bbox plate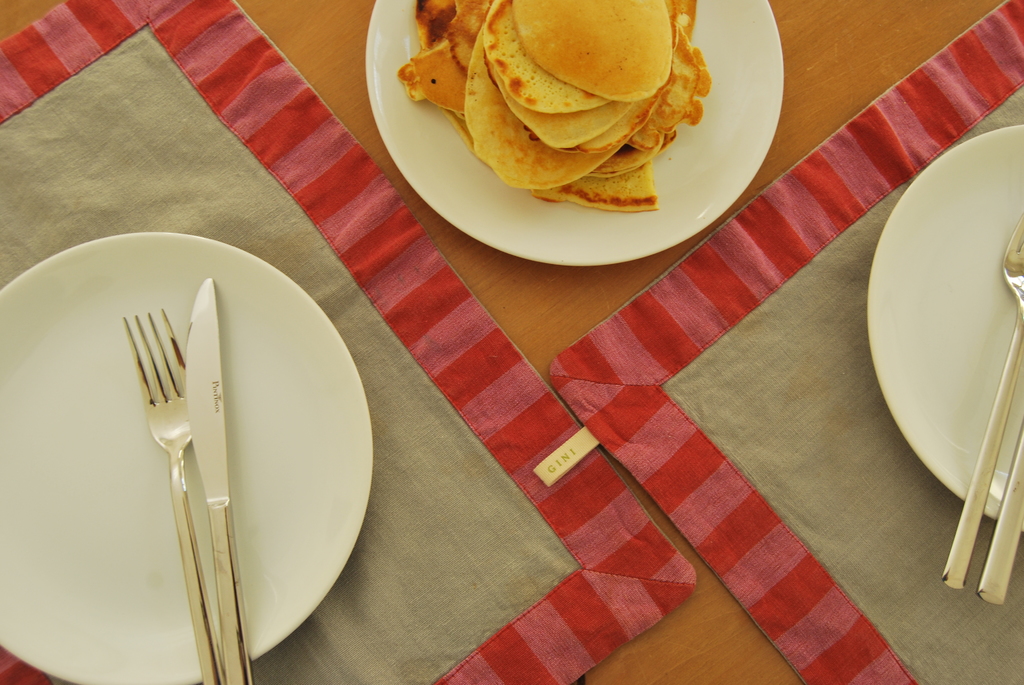
bbox(24, 256, 349, 658)
